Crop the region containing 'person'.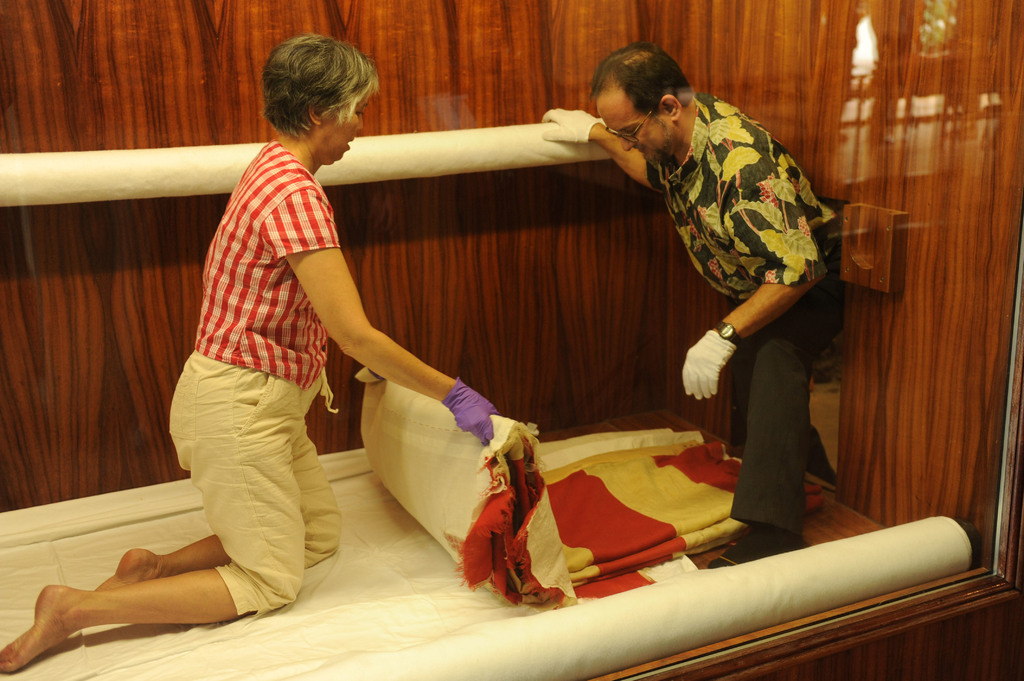
Crop region: (x1=0, y1=40, x2=502, y2=678).
